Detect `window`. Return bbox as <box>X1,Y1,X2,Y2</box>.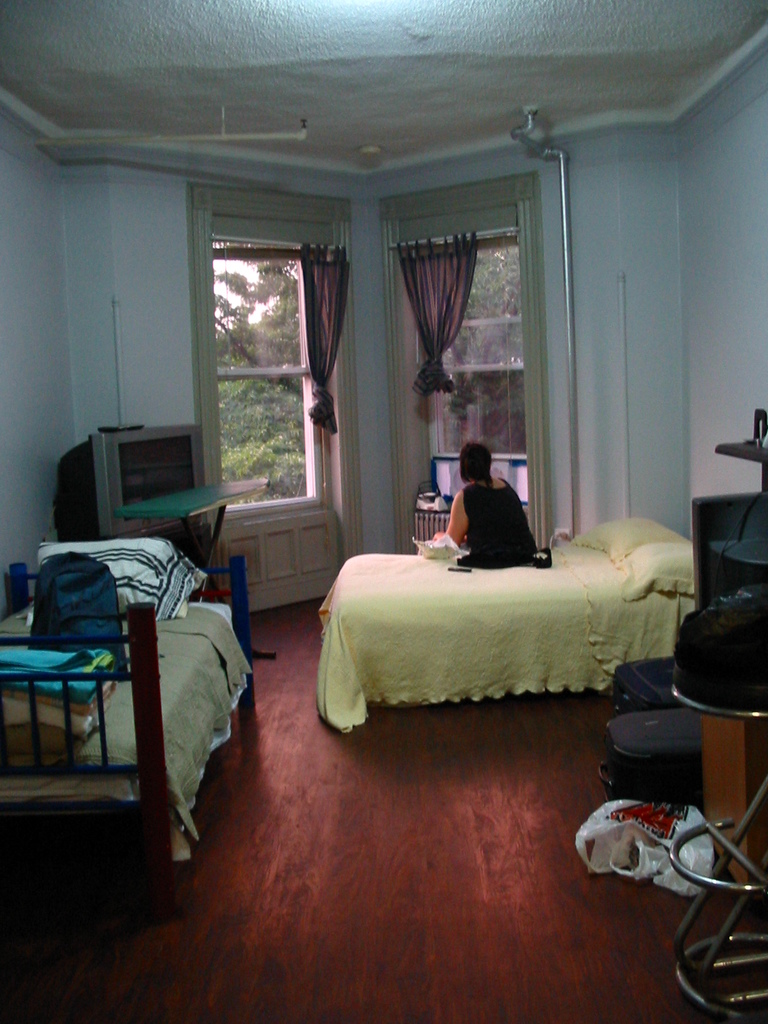
<box>188,189,338,506</box>.
